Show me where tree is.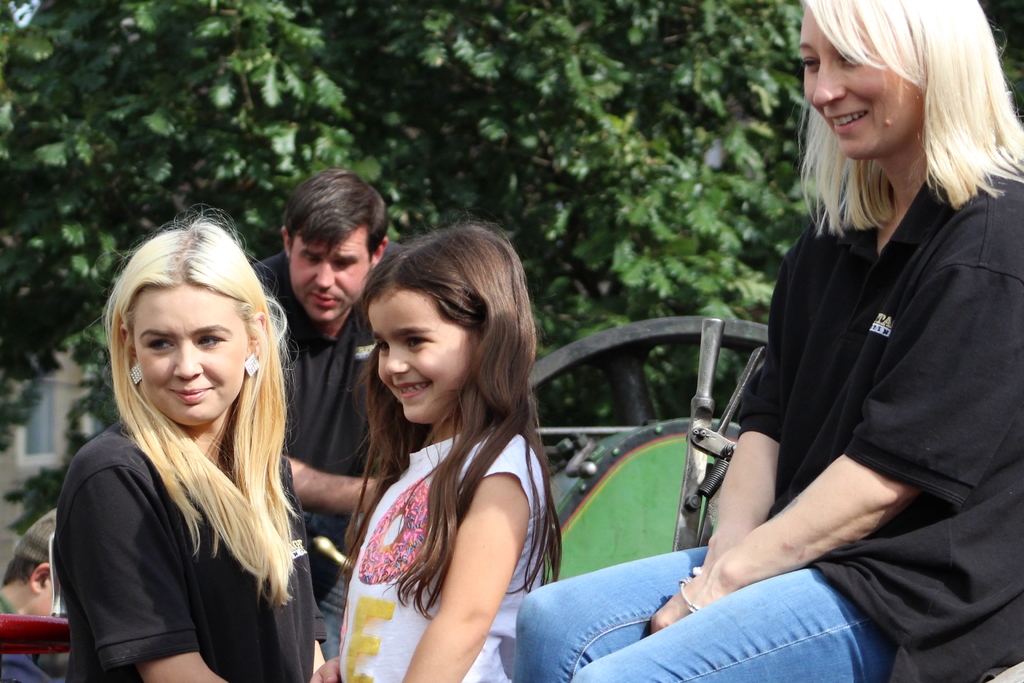
tree is at rect(0, 0, 1023, 424).
